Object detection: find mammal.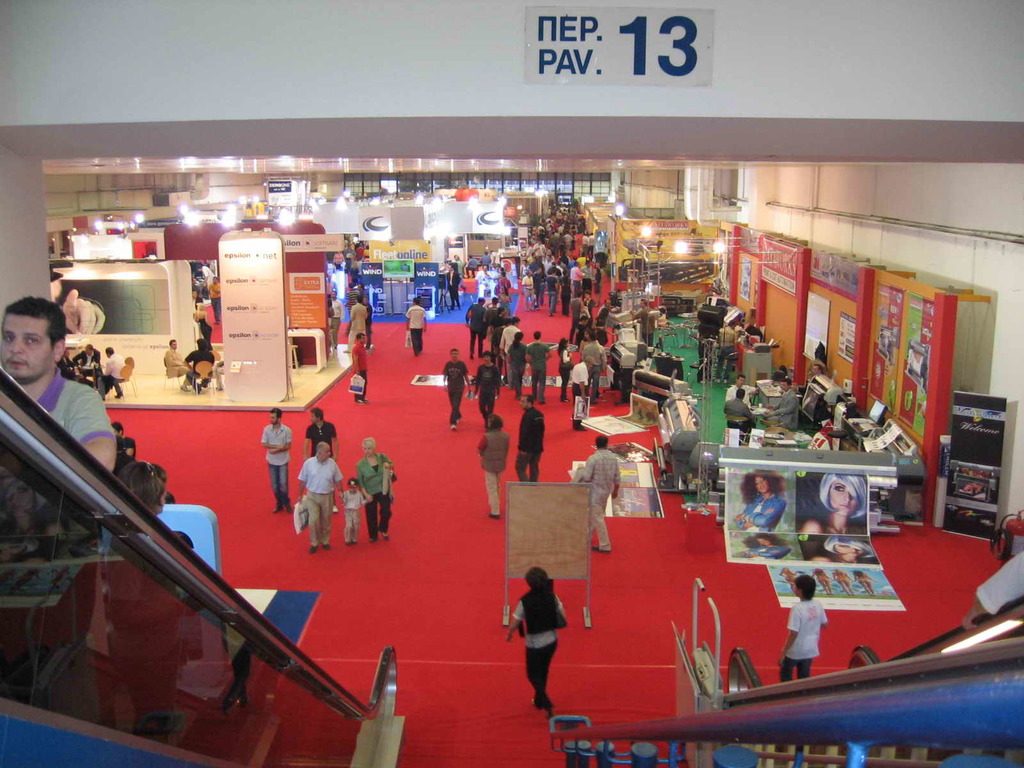
crop(209, 344, 221, 373).
